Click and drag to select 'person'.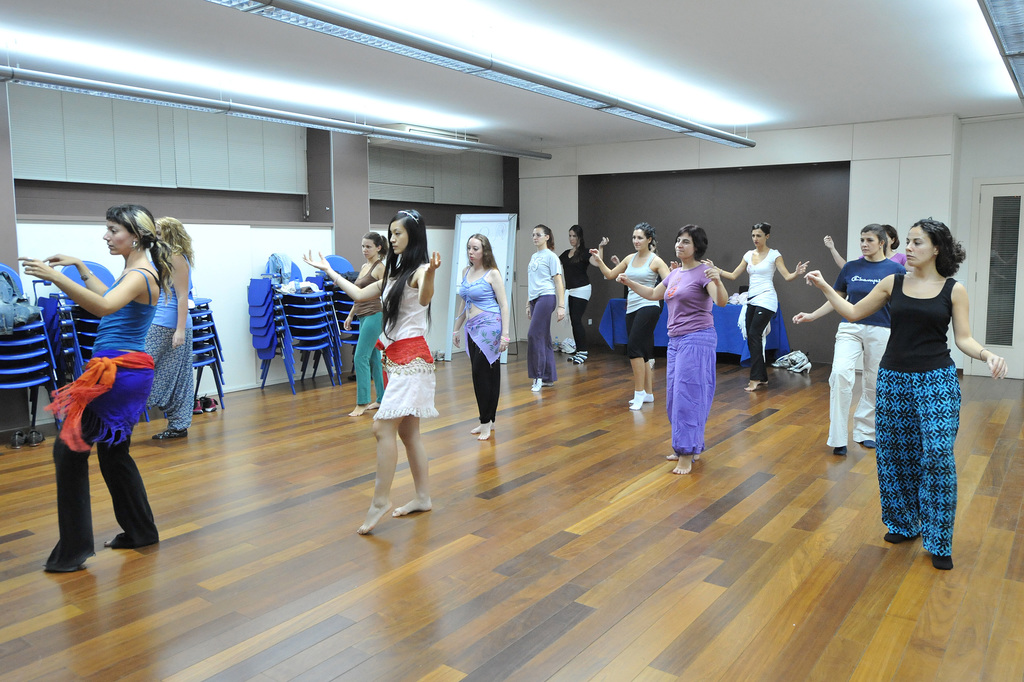
Selection: (145,217,195,435).
